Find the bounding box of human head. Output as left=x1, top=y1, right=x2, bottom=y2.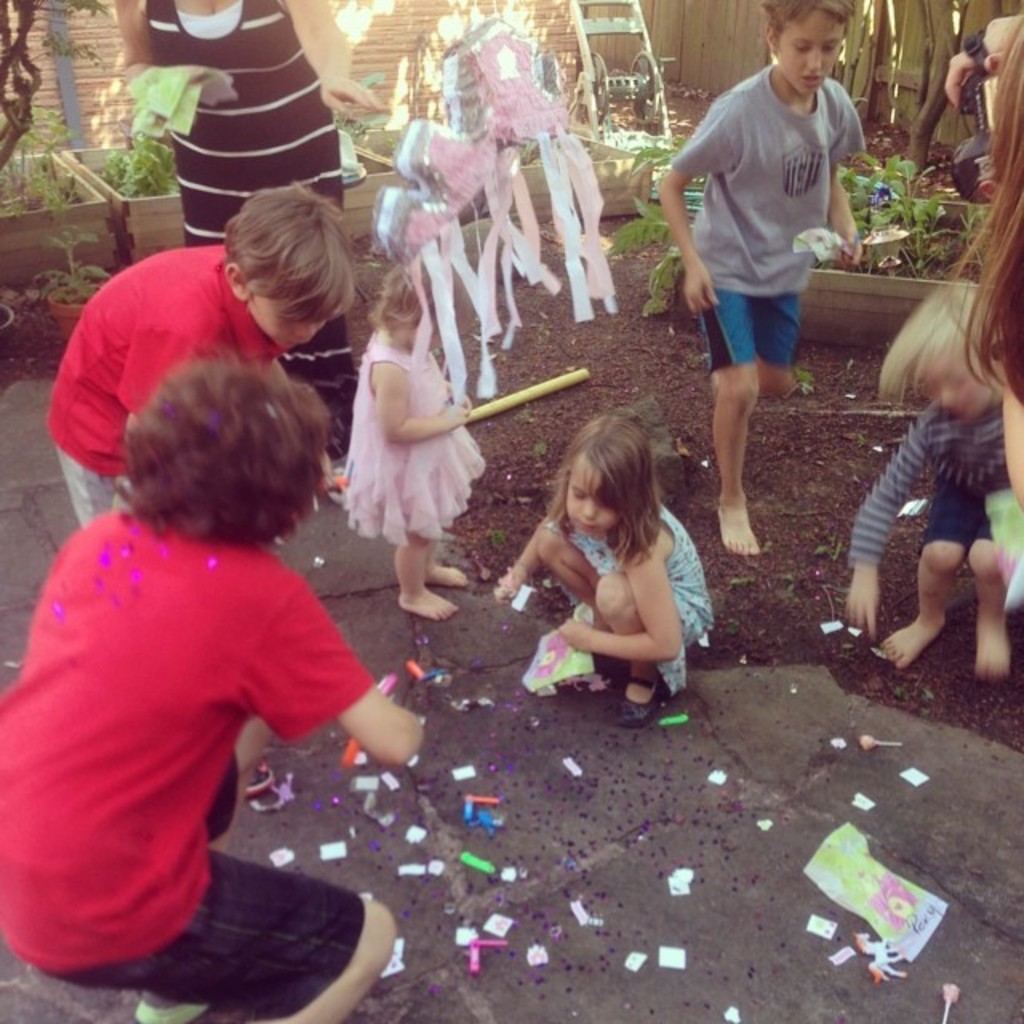
left=557, top=422, right=654, bottom=547.
